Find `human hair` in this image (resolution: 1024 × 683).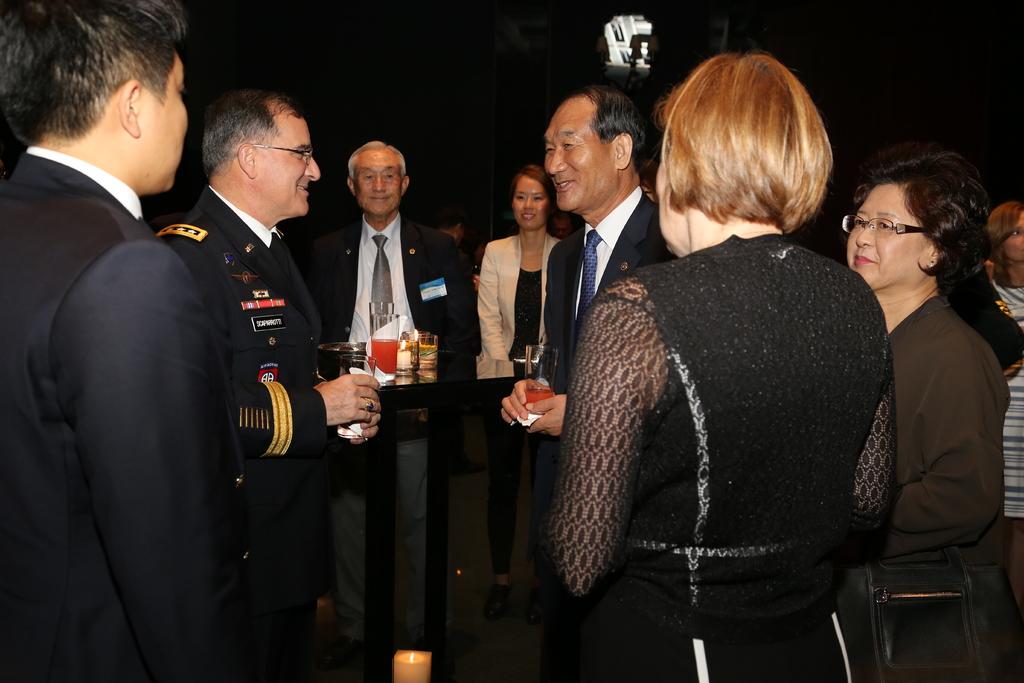
(left=509, top=165, right=556, bottom=204).
